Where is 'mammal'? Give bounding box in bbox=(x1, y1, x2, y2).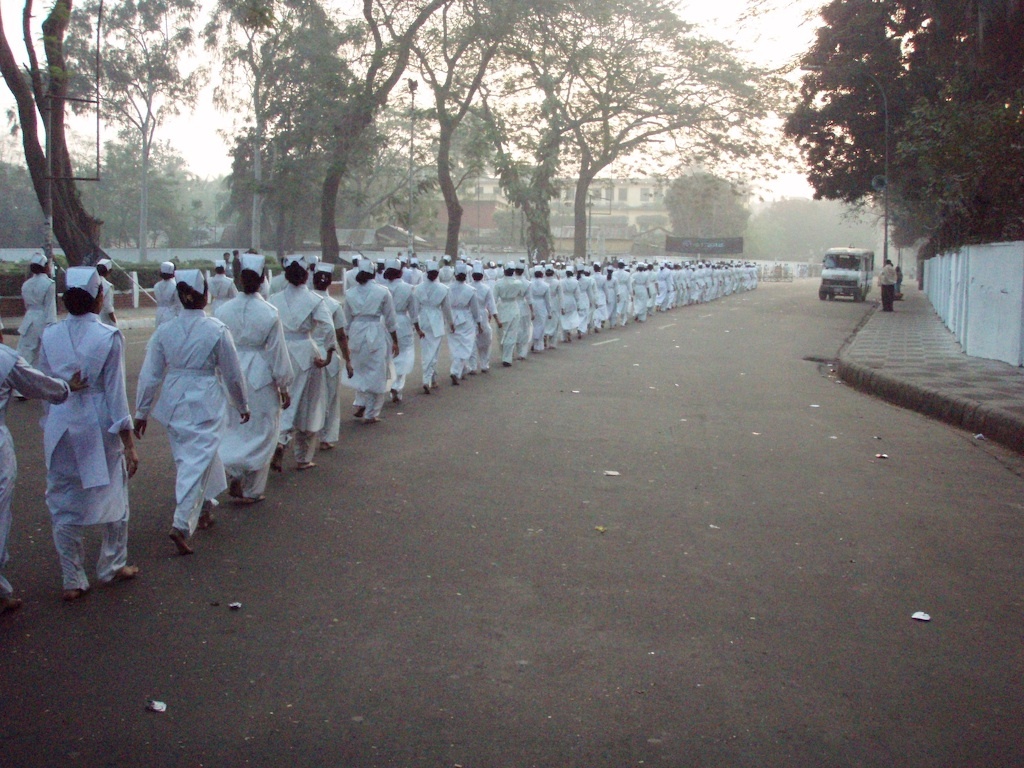
bbox=(233, 248, 242, 278).
